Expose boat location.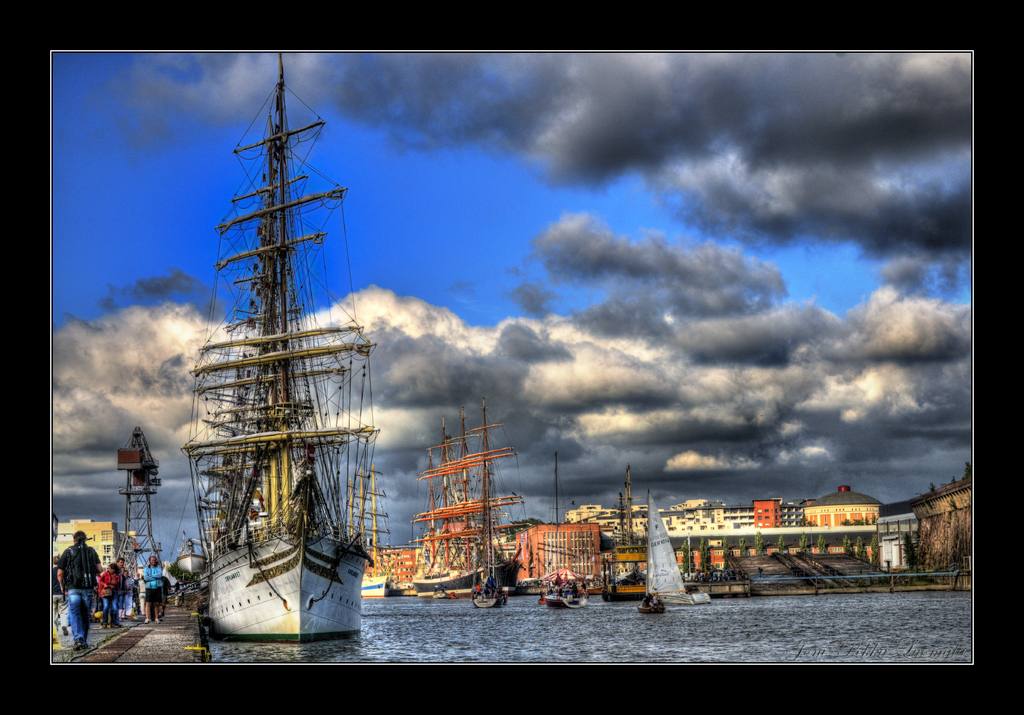
Exposed at BBox(636, 486, 700, 615).
